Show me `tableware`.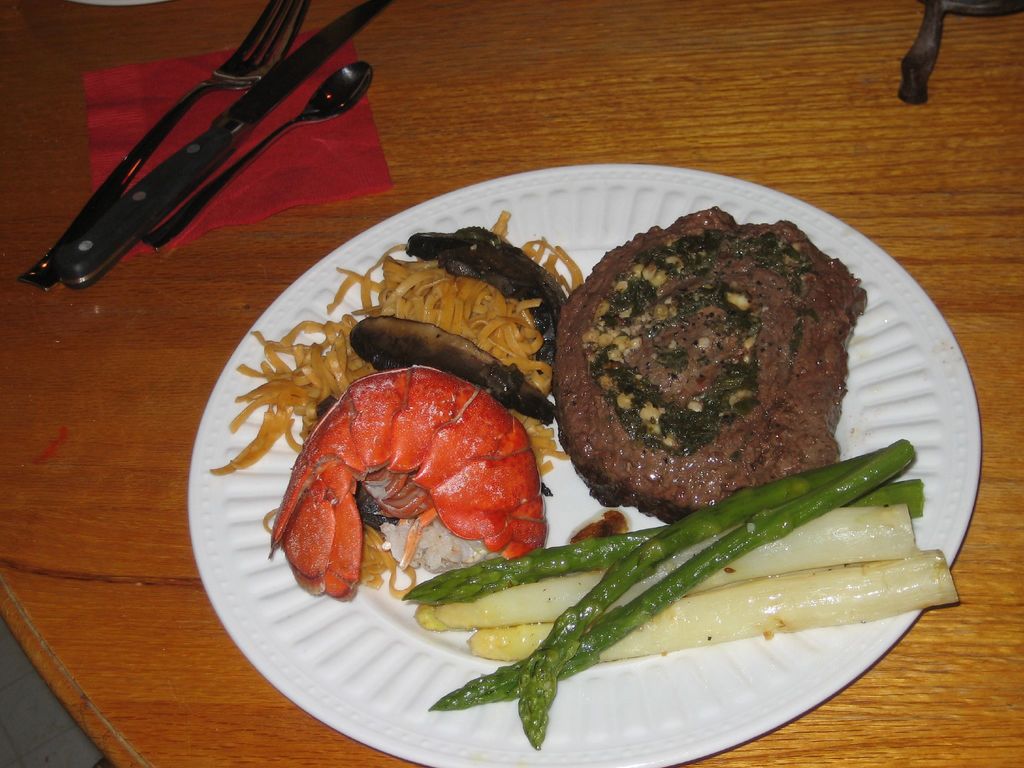
`tableware` is here: BBox(140, 61, 376, 254).
